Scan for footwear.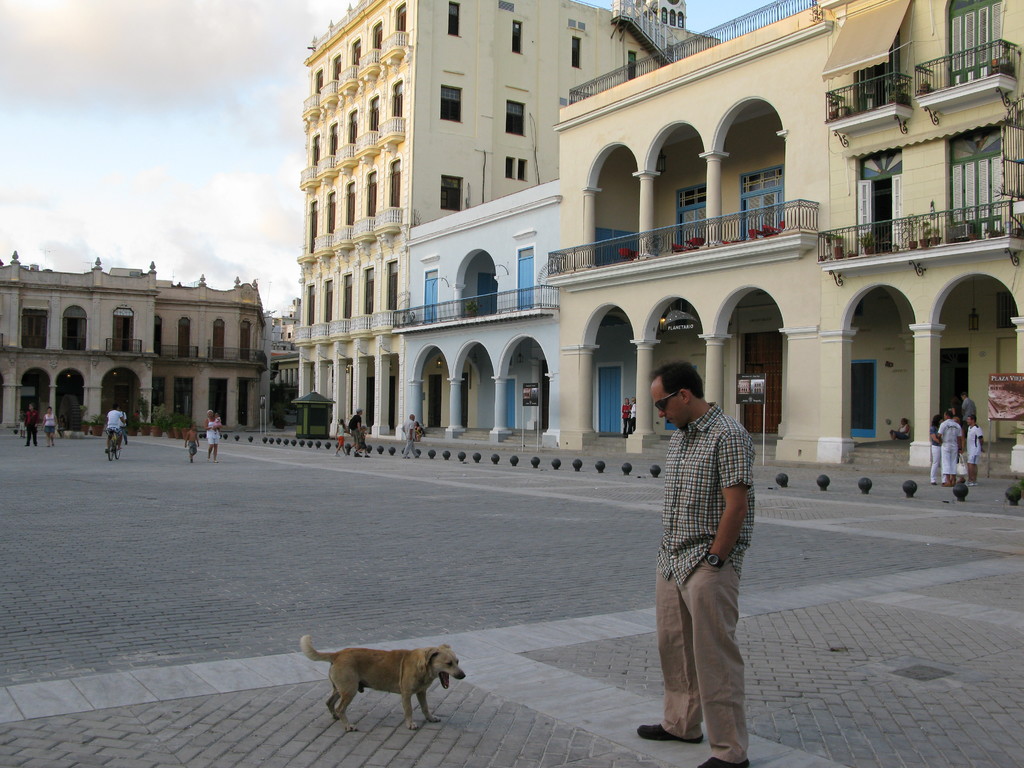
Scan result: 700,758,750,767.
